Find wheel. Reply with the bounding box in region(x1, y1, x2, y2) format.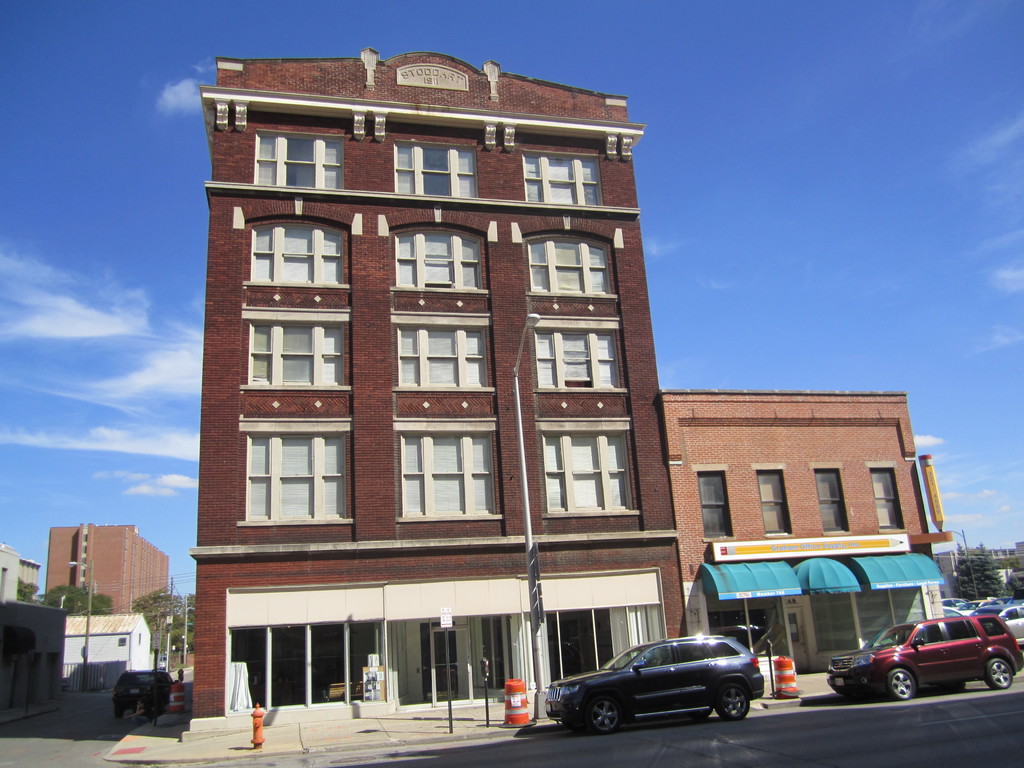
region(714, 678, 756, 721).
